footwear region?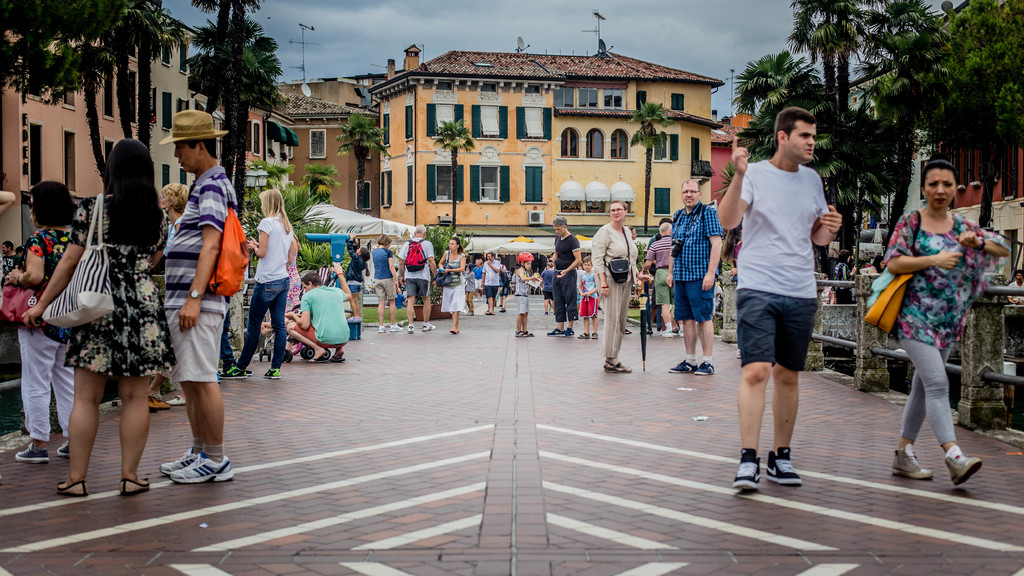
detection(152, 396, 171, 410)
